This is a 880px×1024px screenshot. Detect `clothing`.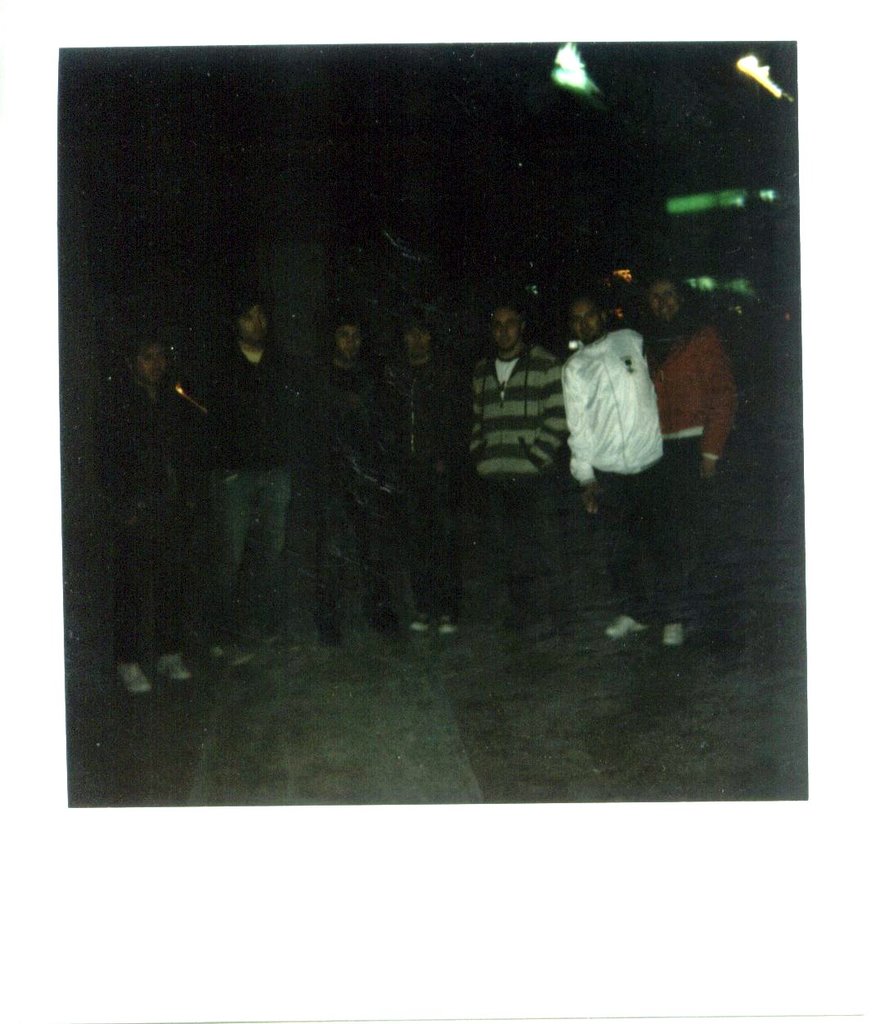
left=406, top=364, right=465, bottom=456.
